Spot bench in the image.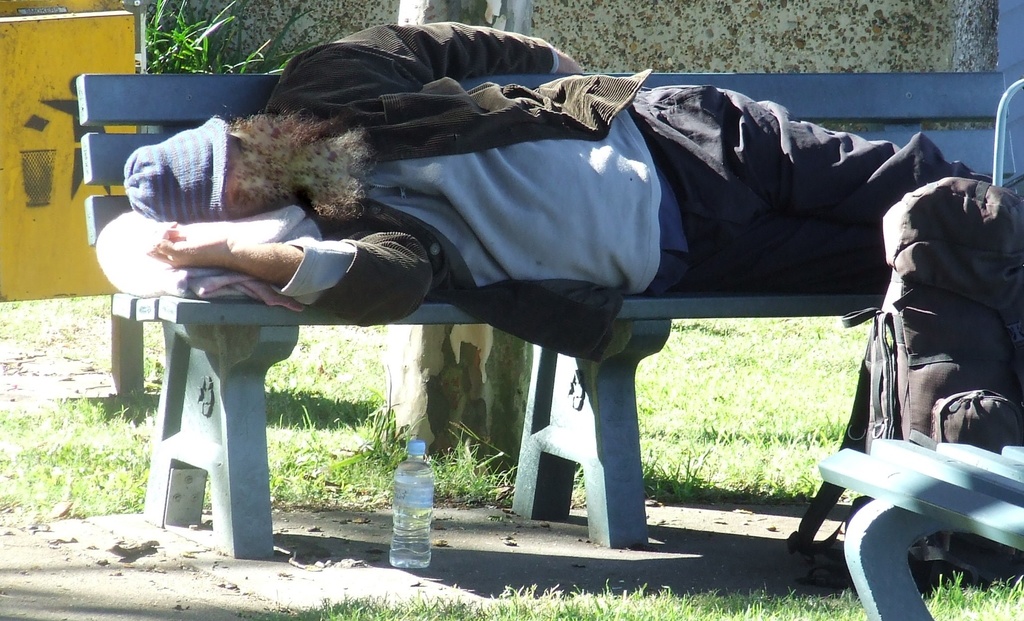
bench found at left=91, top=114, right=1011, bottom=586.
